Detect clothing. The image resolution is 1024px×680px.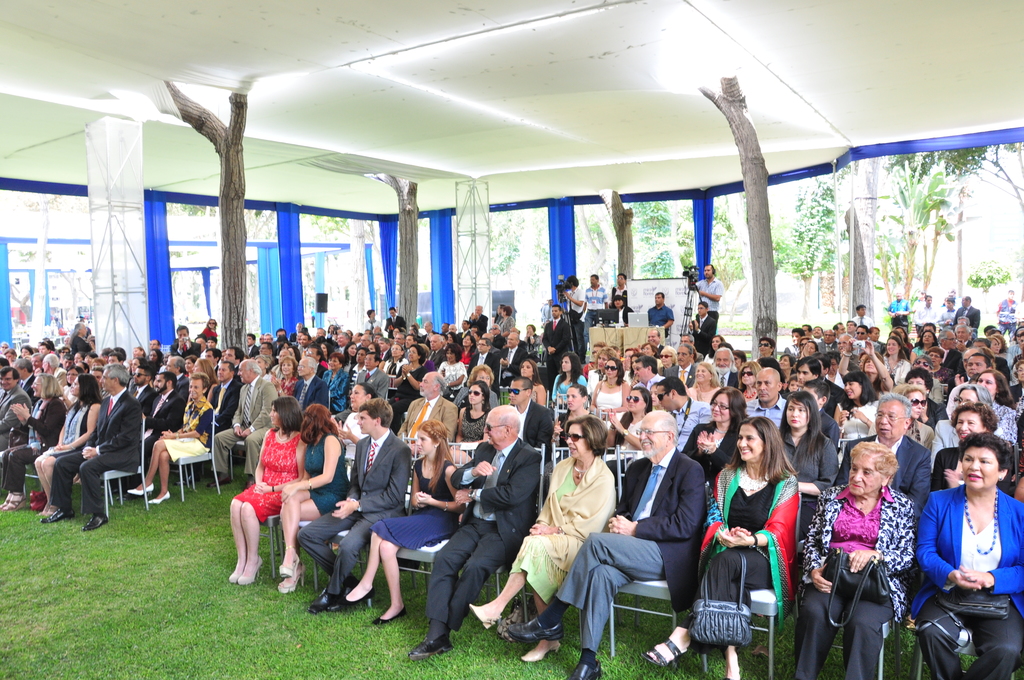
(x1=235, y1=362, x2=242, y2=375).
